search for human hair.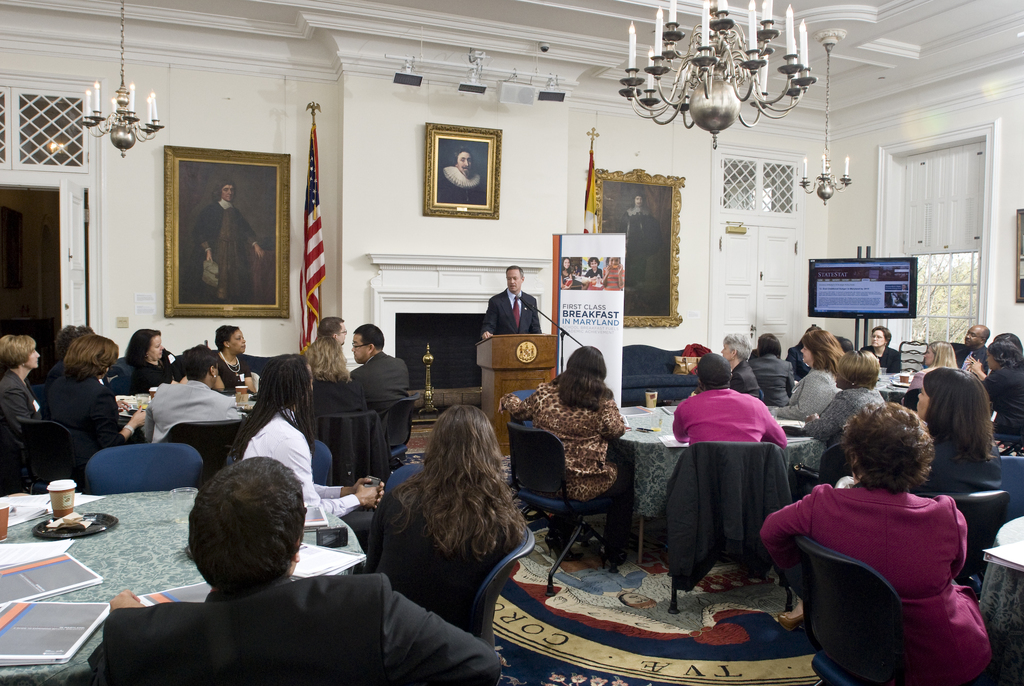
Found at bbox(977, 324, 991, 345).
